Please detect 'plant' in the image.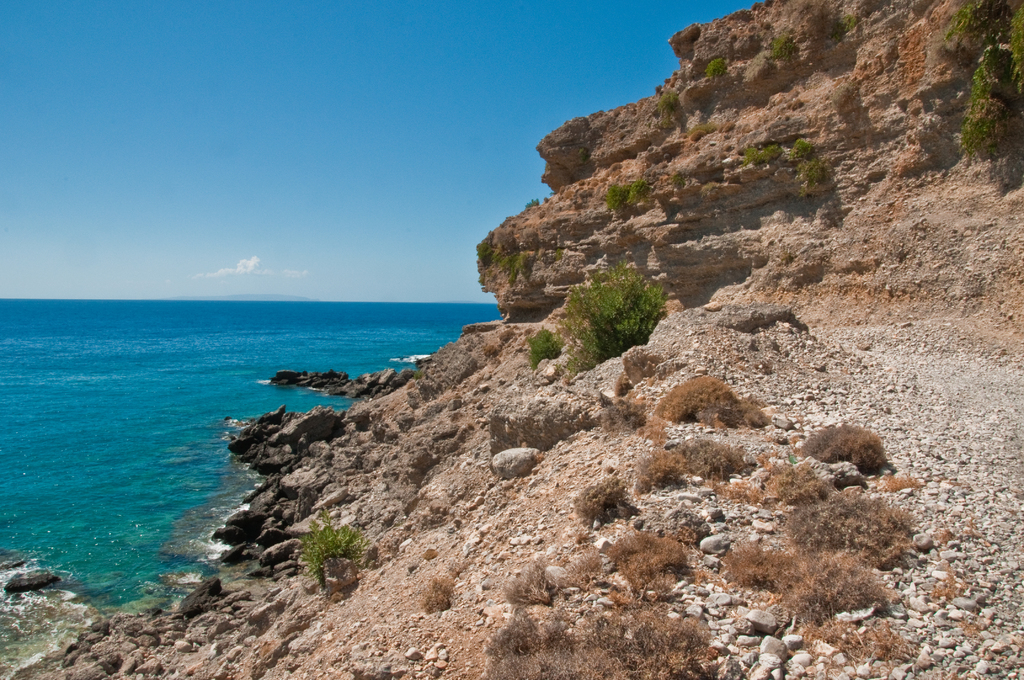
select_region(522, 194, 540, 211).
